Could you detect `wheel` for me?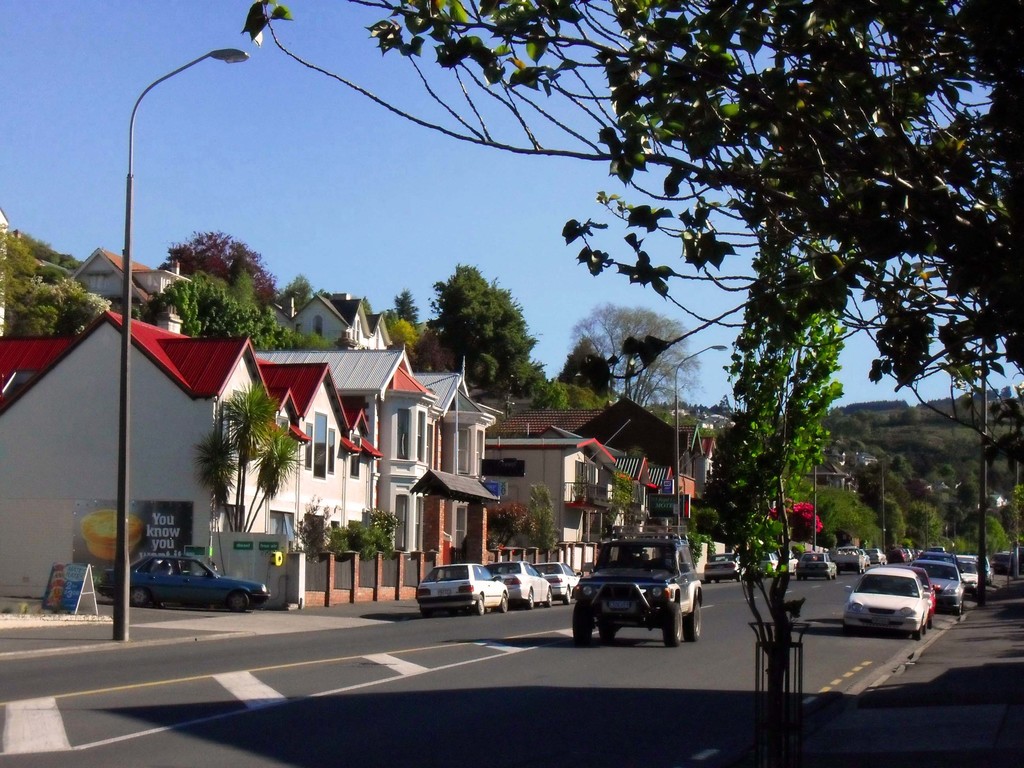
Detection result: select_region(845, 620, 856, 626).
